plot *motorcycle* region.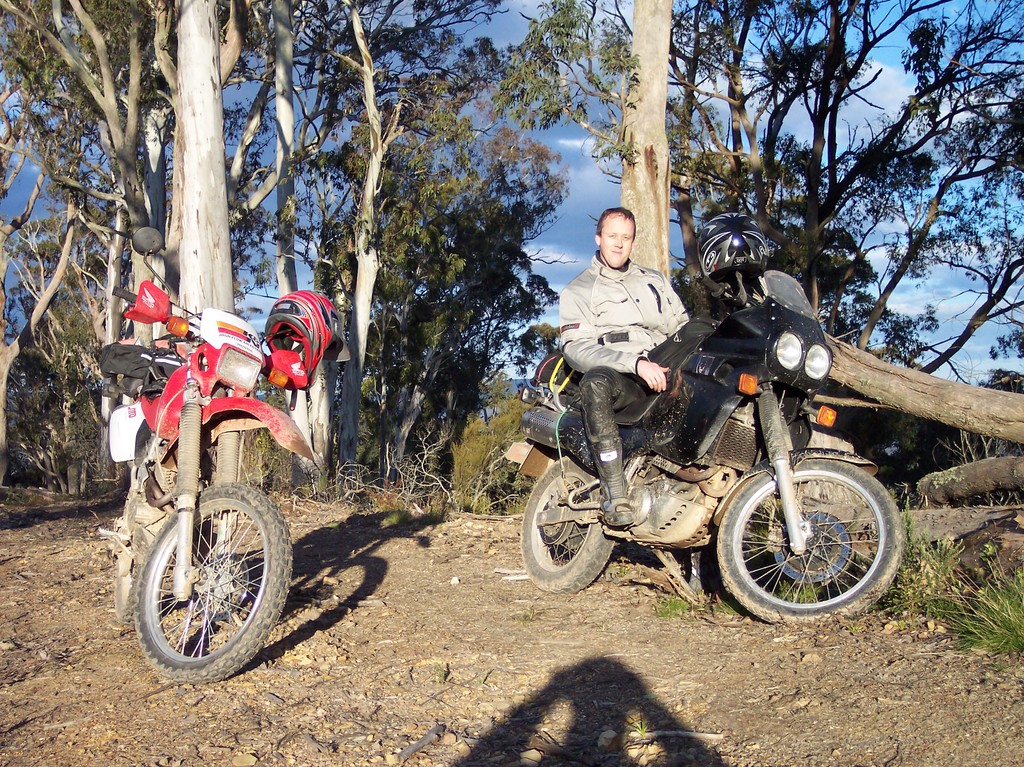
Plotted at [497,310,915,636].
